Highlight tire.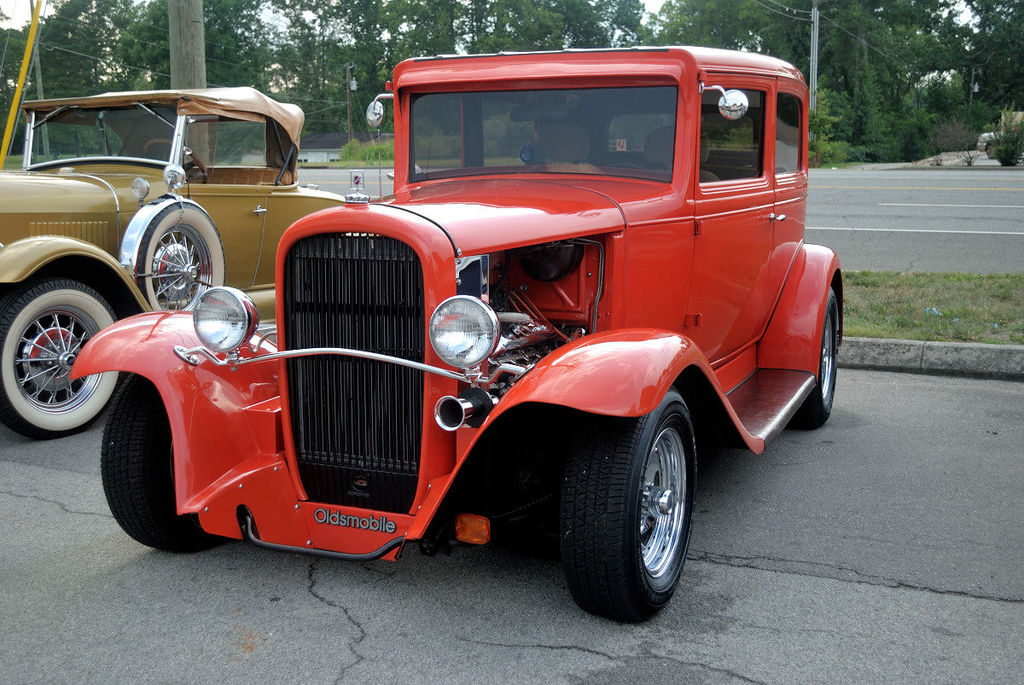
Highlighted region: <box>781,291,844,427</box>.
